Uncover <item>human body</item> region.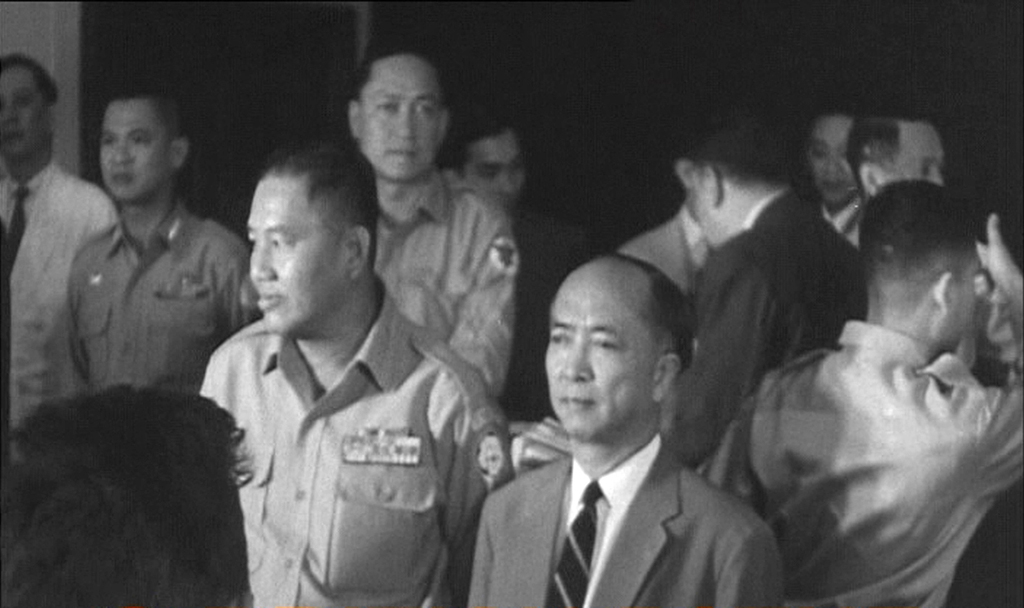
Uncovered: <bbox>220, 49, 494, 604</bbox>.
